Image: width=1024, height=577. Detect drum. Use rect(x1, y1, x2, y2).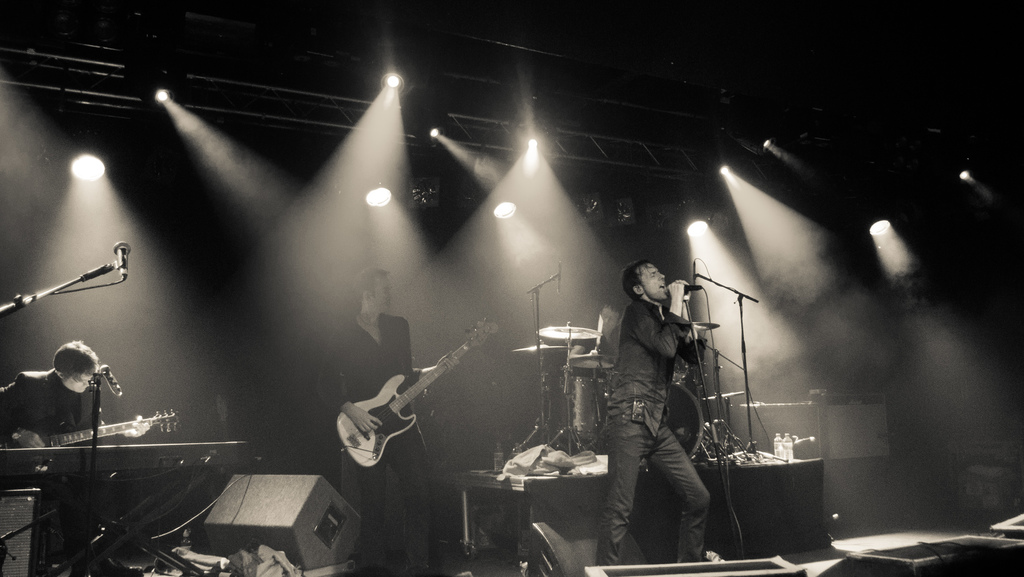
rect(661, 386, 701, 456).
